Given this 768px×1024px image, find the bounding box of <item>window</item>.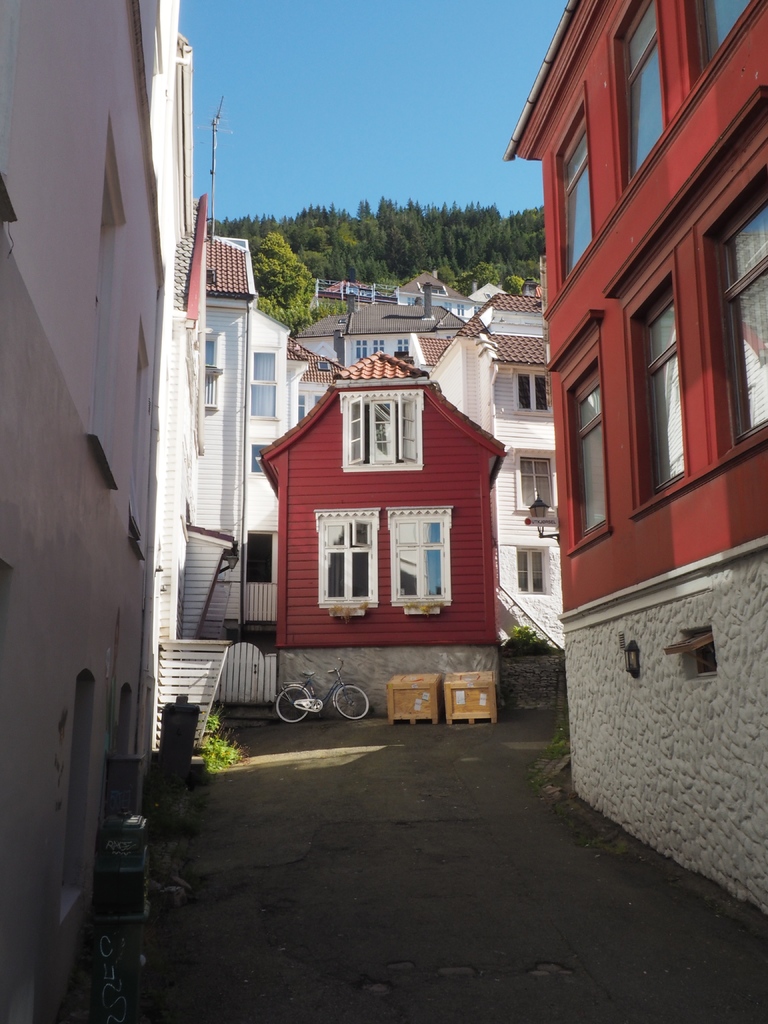
BBox(699, 1, 753, 68).
